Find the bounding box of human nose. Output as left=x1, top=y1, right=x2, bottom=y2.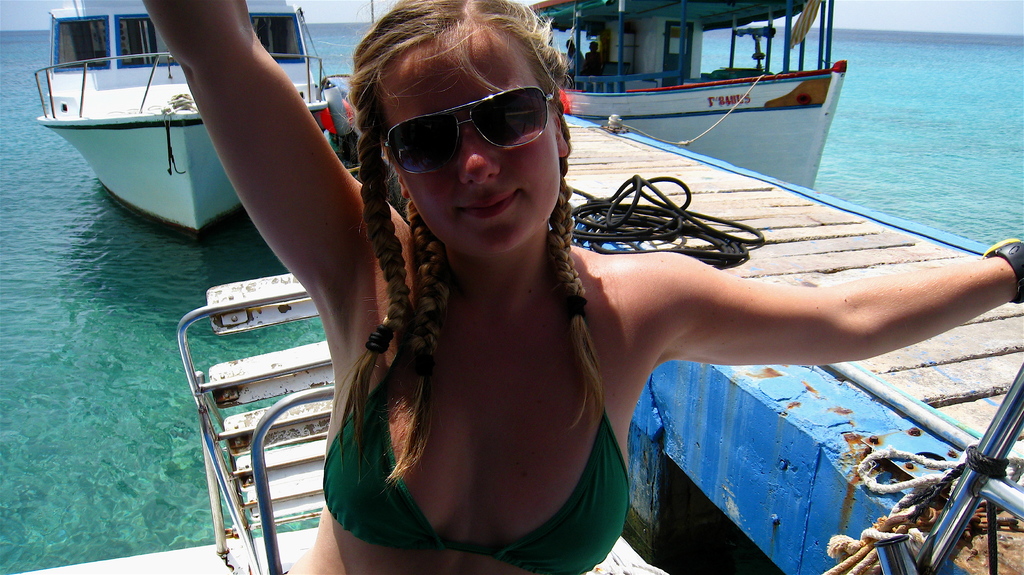
left=452, top=126, right=498, bottom=182.
